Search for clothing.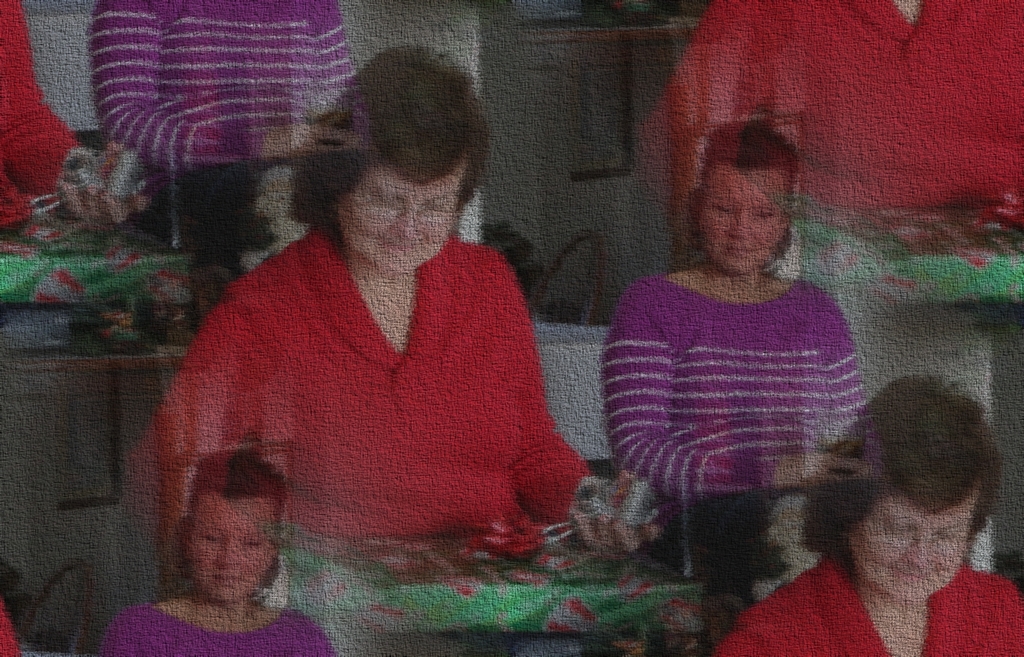
Found at {"left": 100, "top": 606, "right": 336, "bottom": 656}.
